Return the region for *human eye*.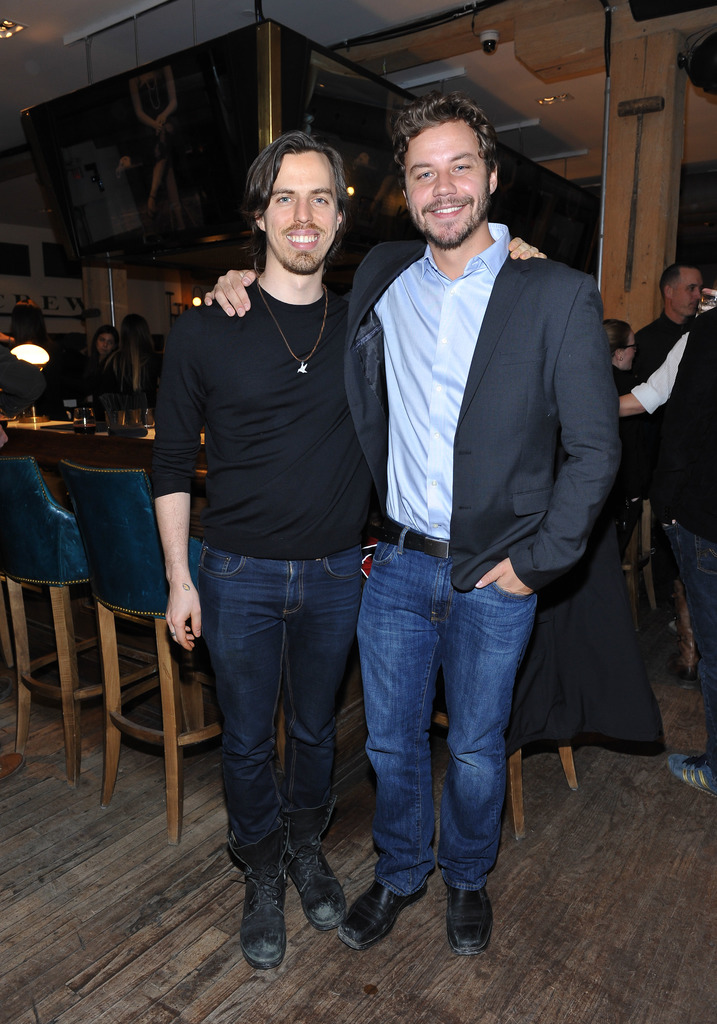
crop(416, 170, 433, 180).
